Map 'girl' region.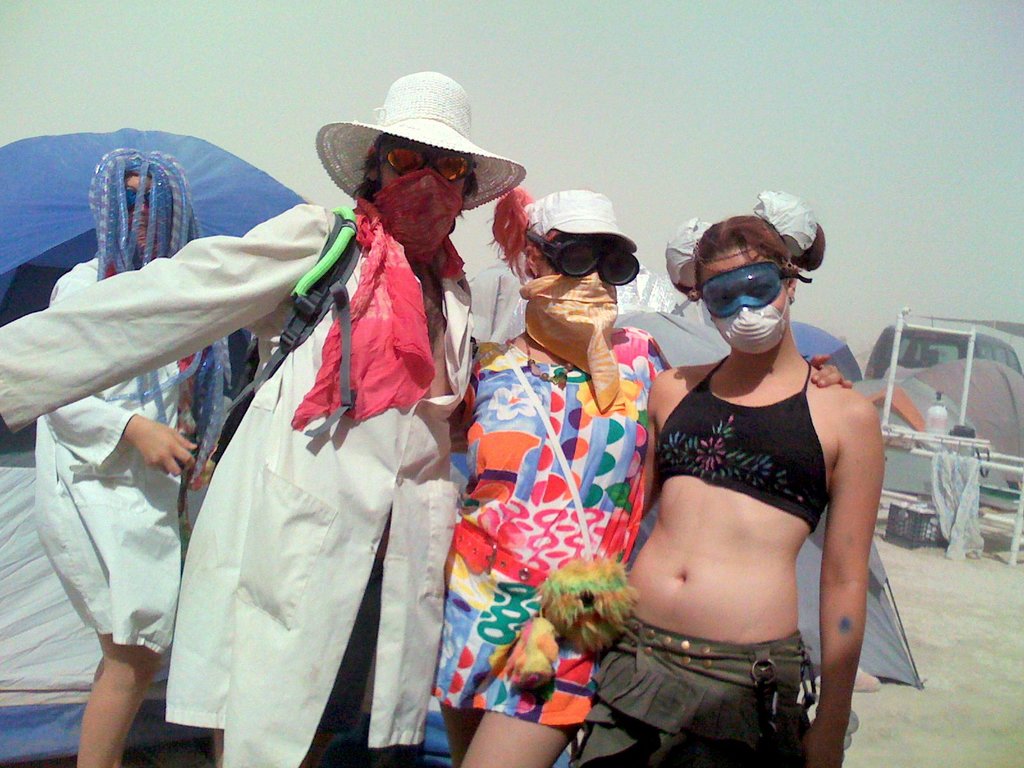
Mapped to (0,72,548,767).
